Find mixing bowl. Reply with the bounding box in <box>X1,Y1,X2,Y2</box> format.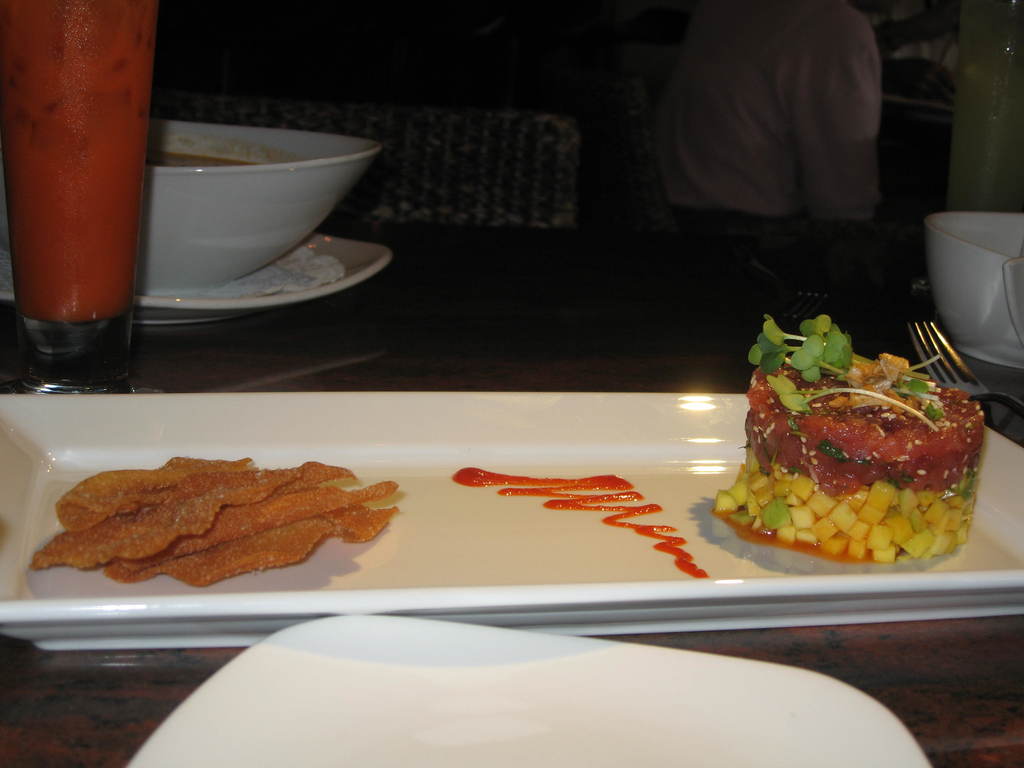
<box>82,140,376,300</box>.
